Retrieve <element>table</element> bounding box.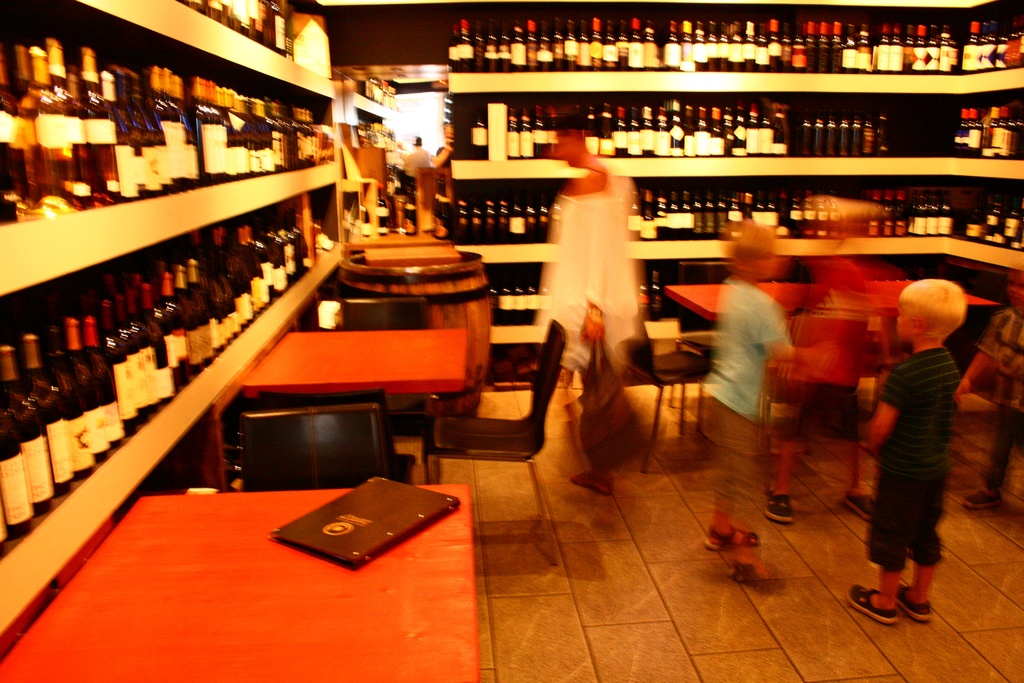
Bounding box: select_region(236, 320, 480, 484).
